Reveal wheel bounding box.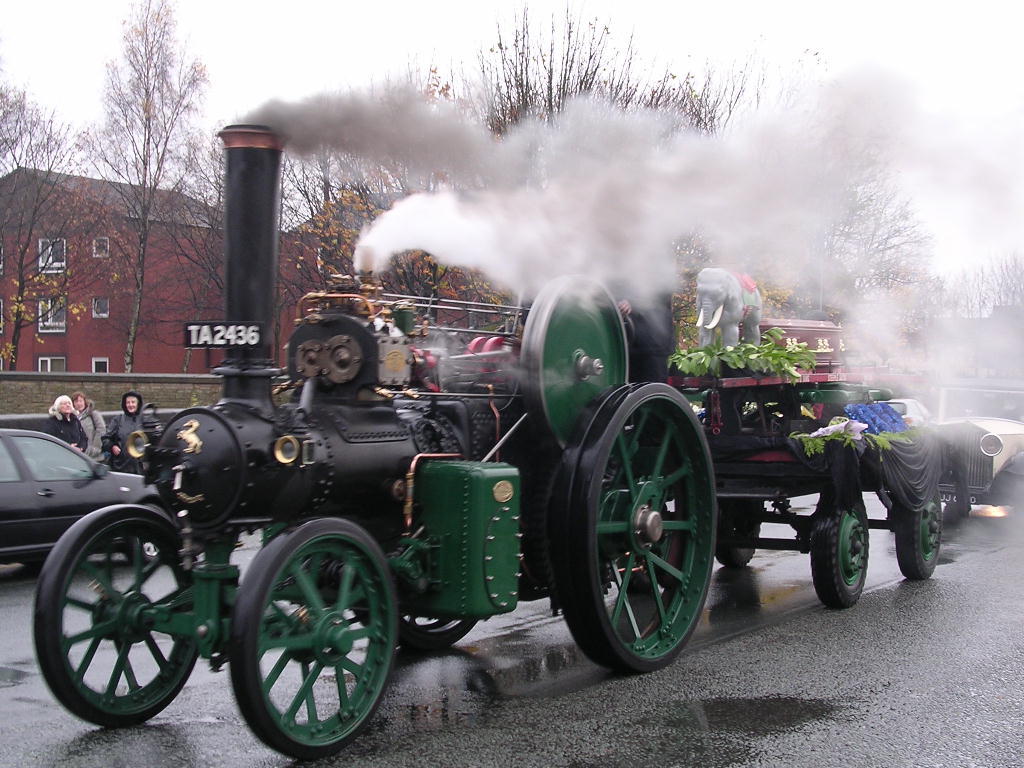
Revealed: x1=230, y1=509, x2=394, y2=761.
